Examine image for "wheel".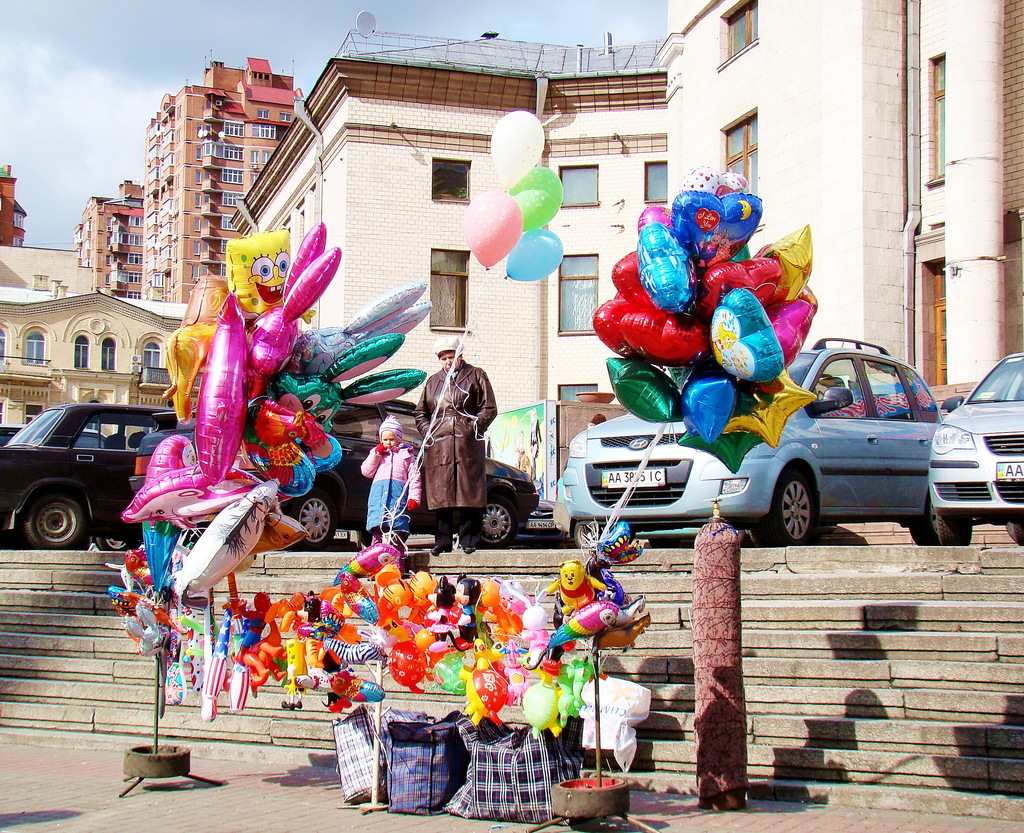
Examination result: box=[97, 535, 141, 551].
